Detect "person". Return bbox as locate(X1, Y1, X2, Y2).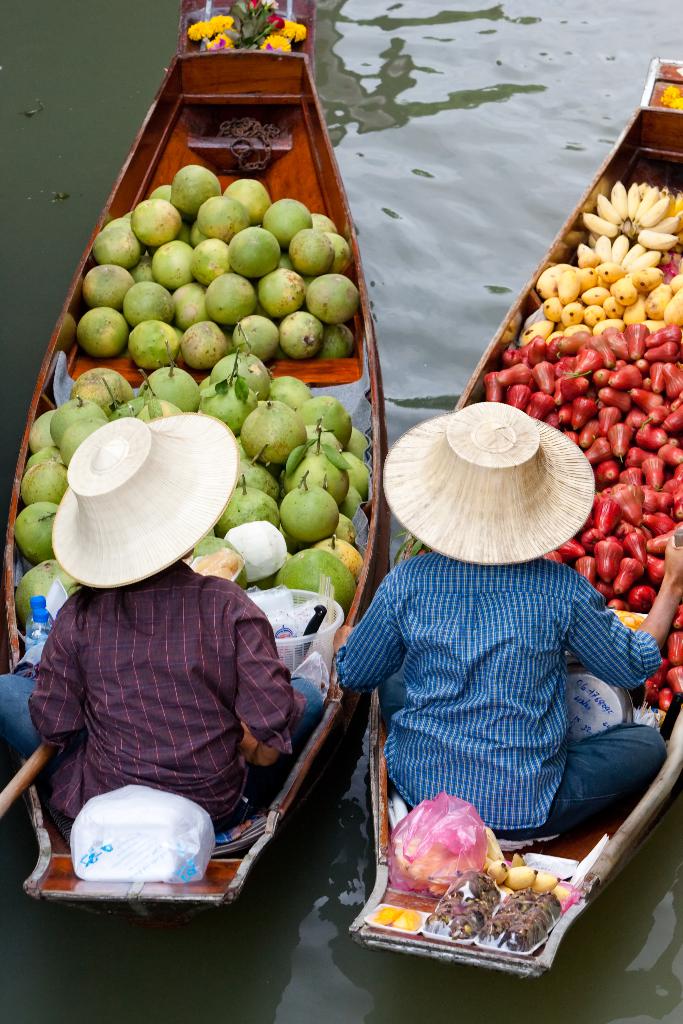
locate(0, 402, 320, 846).
